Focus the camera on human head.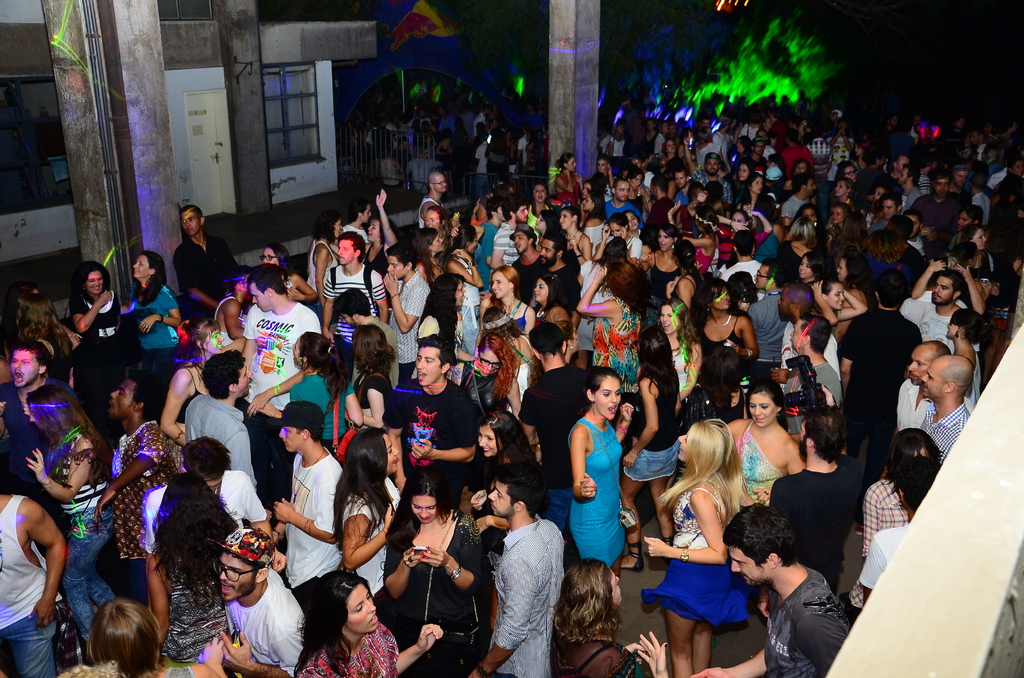
Focus region: <region>301, 569, 381, 636</region>.
